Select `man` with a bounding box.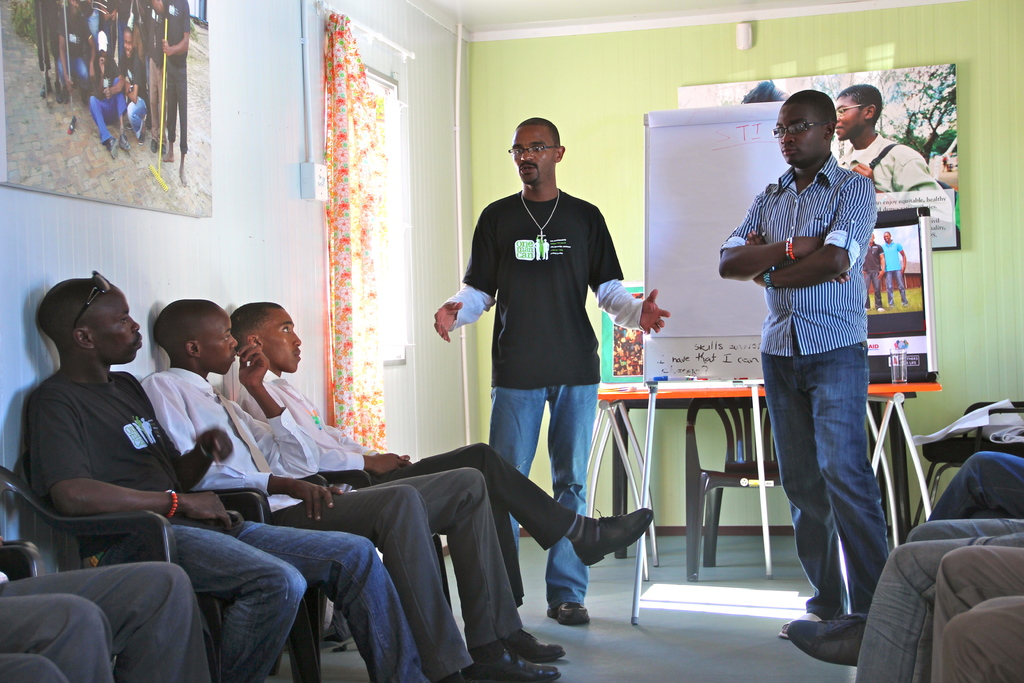
BBox(435, 118, 669, 617).
